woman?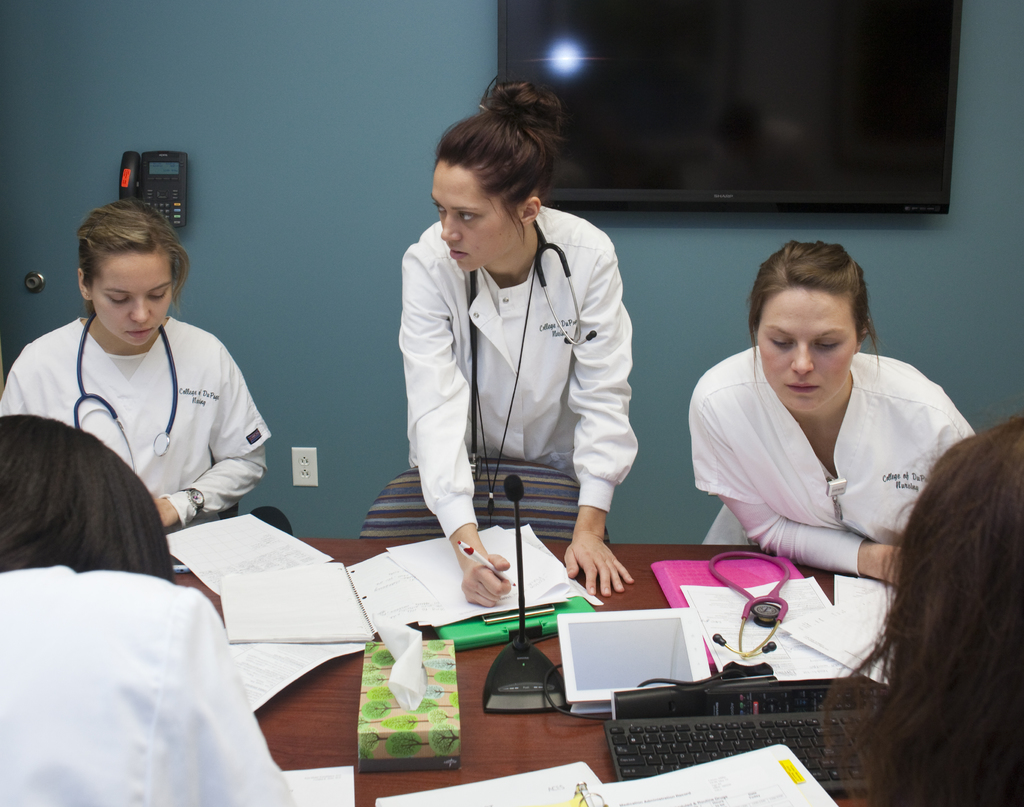
left=817, top=413, right=1023, bottom=806
